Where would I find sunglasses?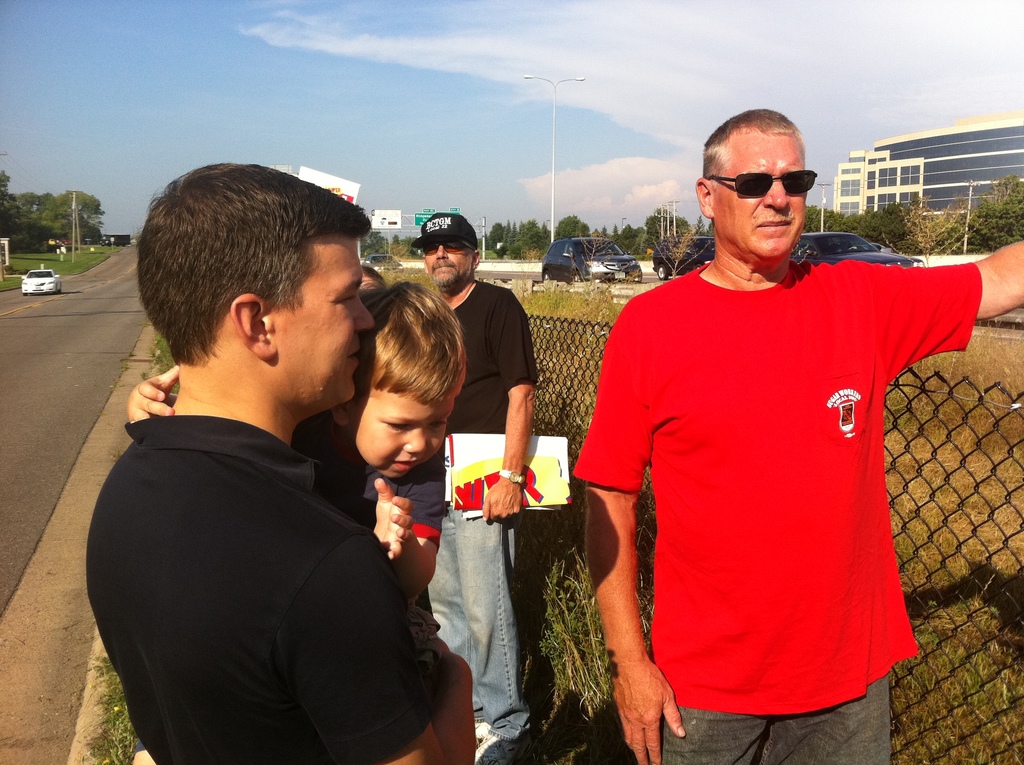
At BBox(708, 171, 817, 198).
